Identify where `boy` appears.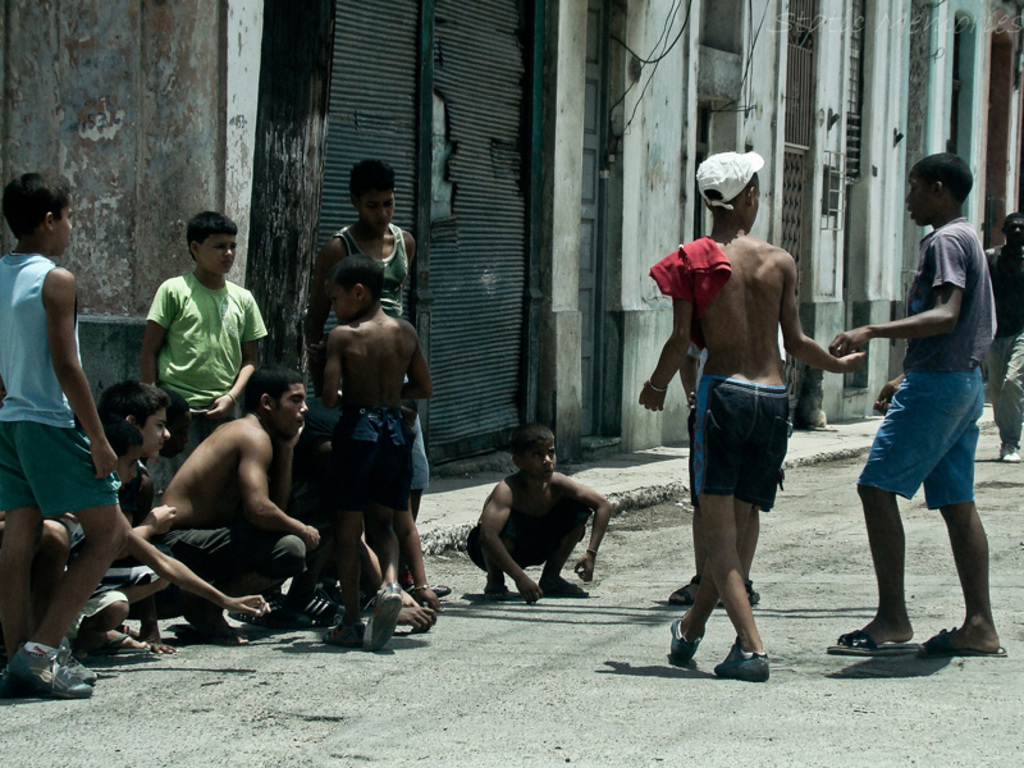
Appears at <bbox>635, 148, 869, 678</bbox>.
